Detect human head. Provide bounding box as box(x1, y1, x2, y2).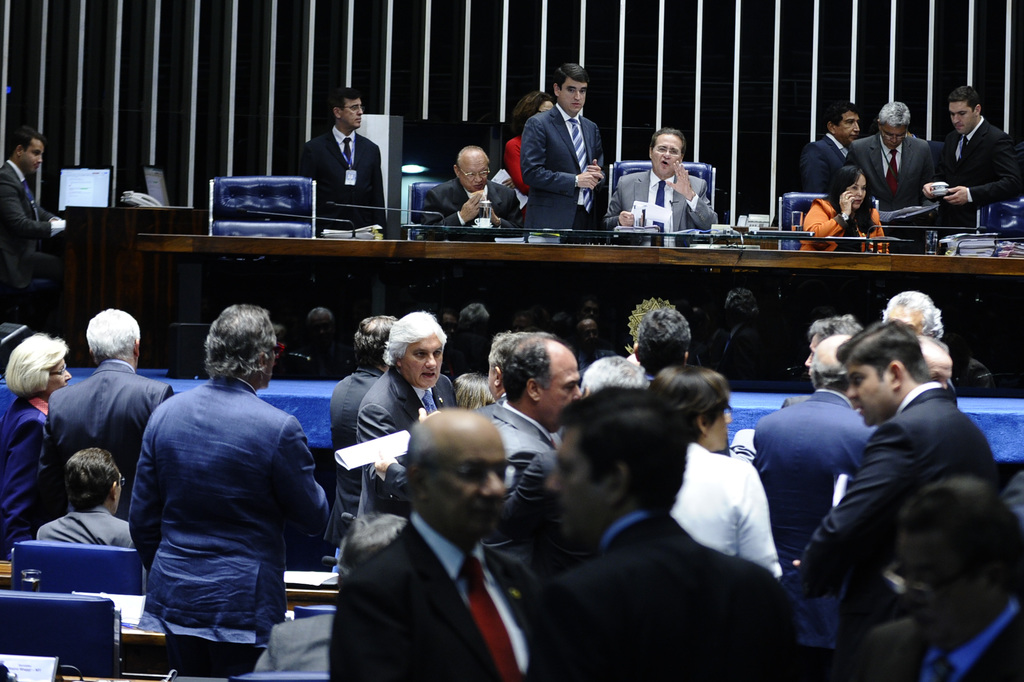
box(656, 364, 735, 452).
